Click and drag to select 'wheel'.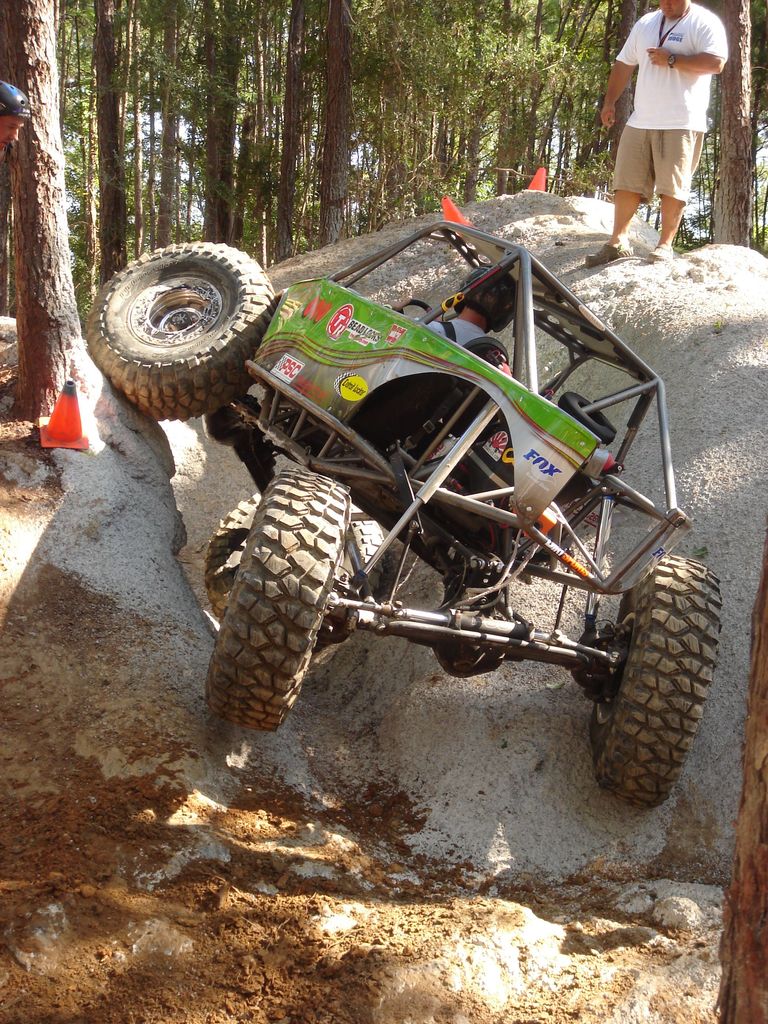
Selection: {"left": 594, "top": 556, "right": 716, "bottom": 808}.
